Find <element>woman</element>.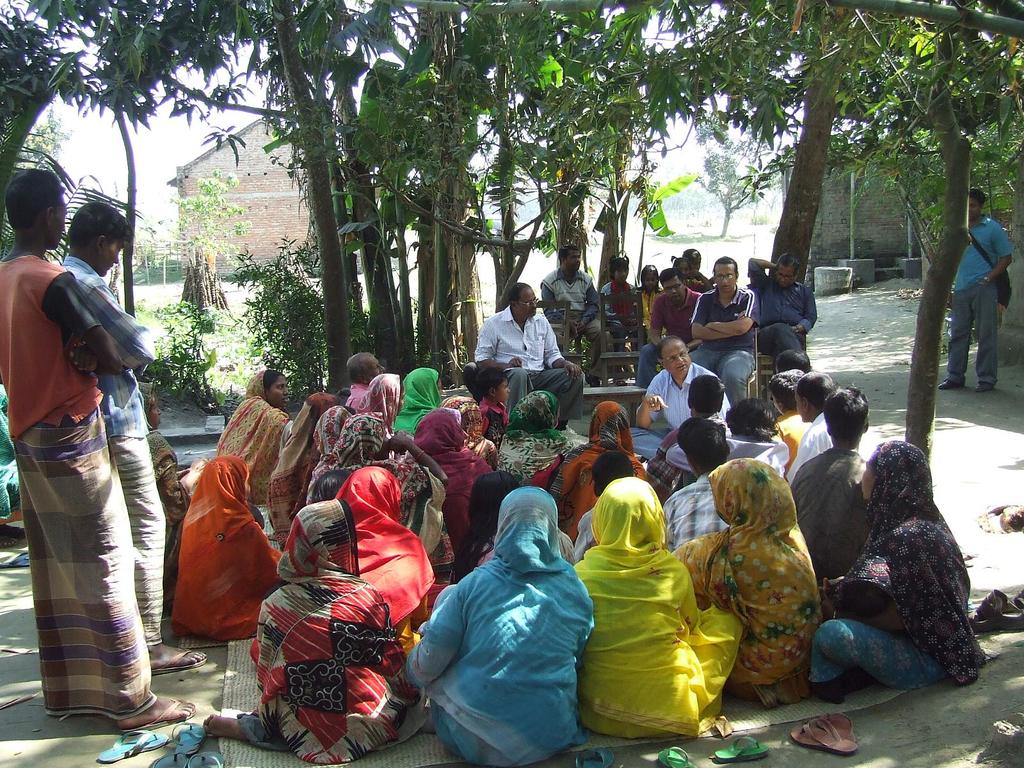
box=[669, 458, 829, 714].
